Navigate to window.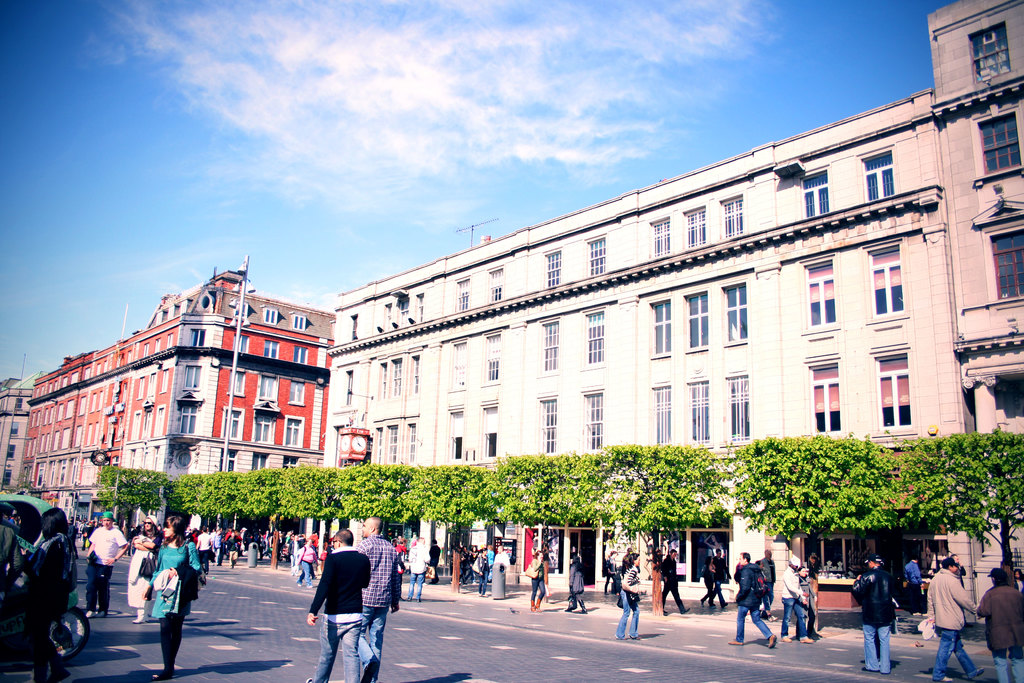
Navigation target: locate(582, 386, 603, 452).
